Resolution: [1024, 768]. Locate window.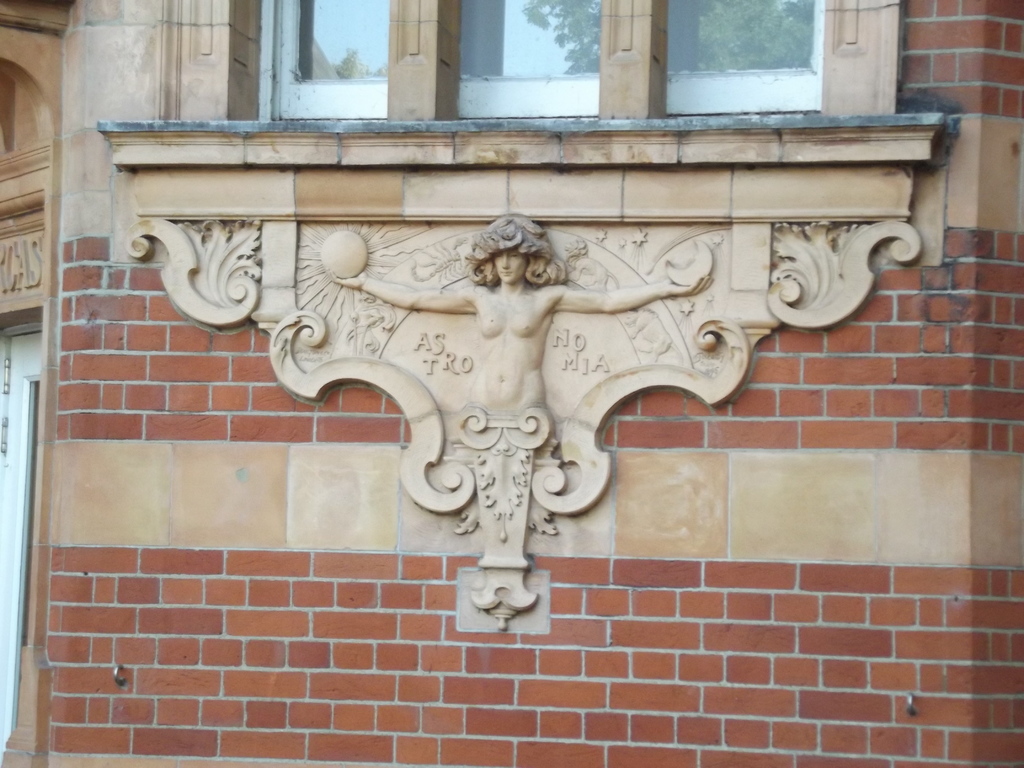
bbox=(259, 0, 388, 118).
